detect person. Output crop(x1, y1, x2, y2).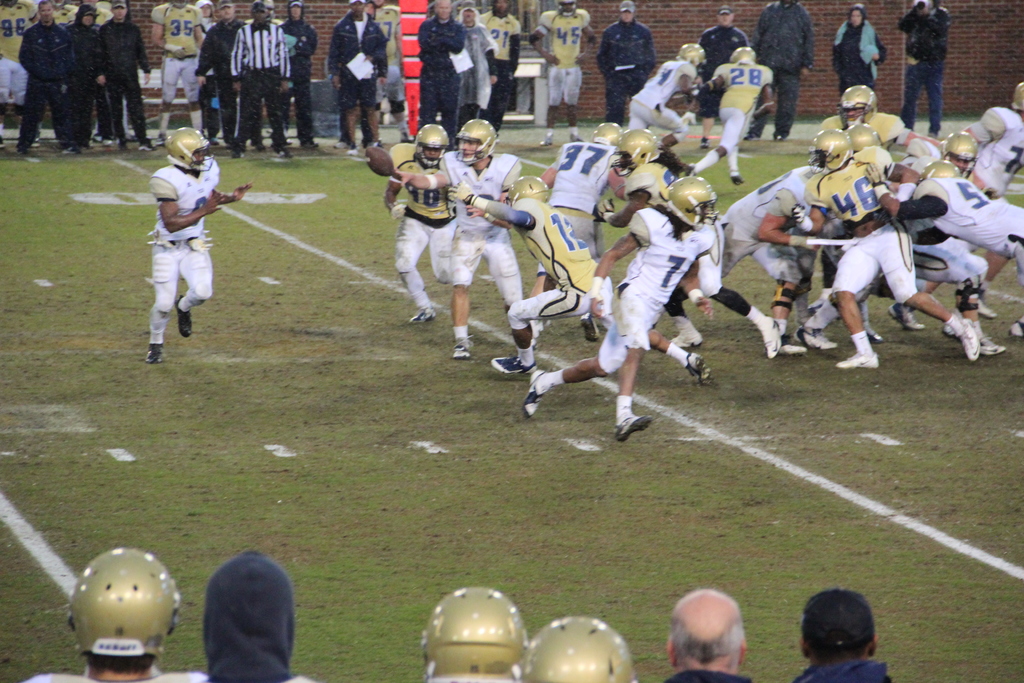
crop(828, 0, 886, 89).
